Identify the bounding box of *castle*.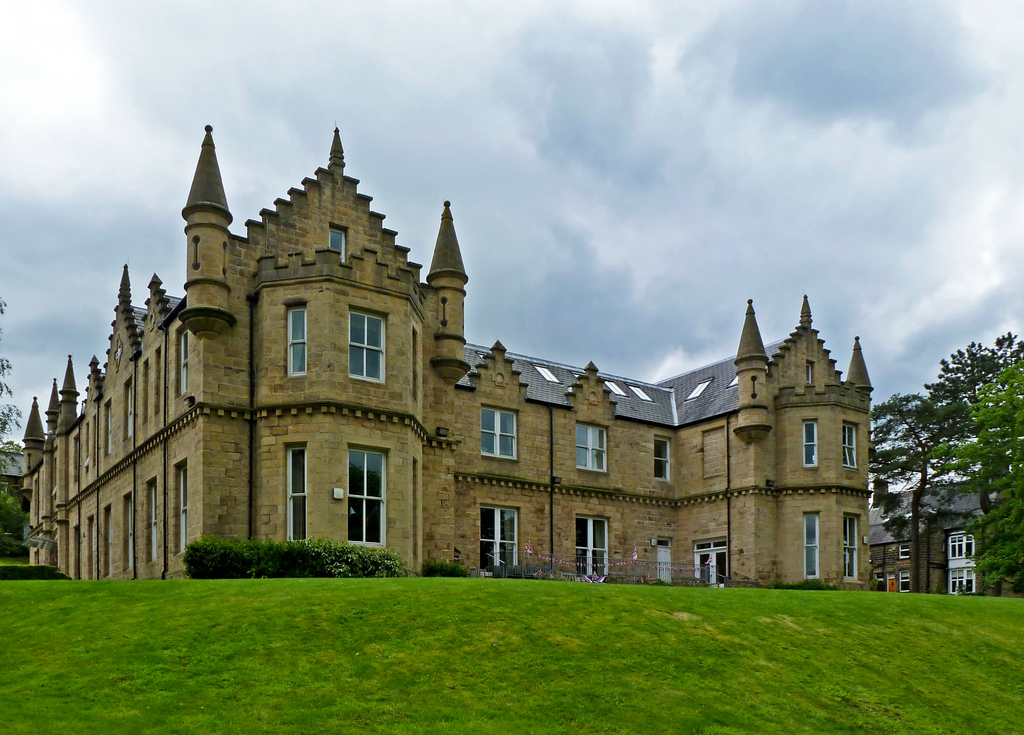
<box>48,106,908,599</box>.
